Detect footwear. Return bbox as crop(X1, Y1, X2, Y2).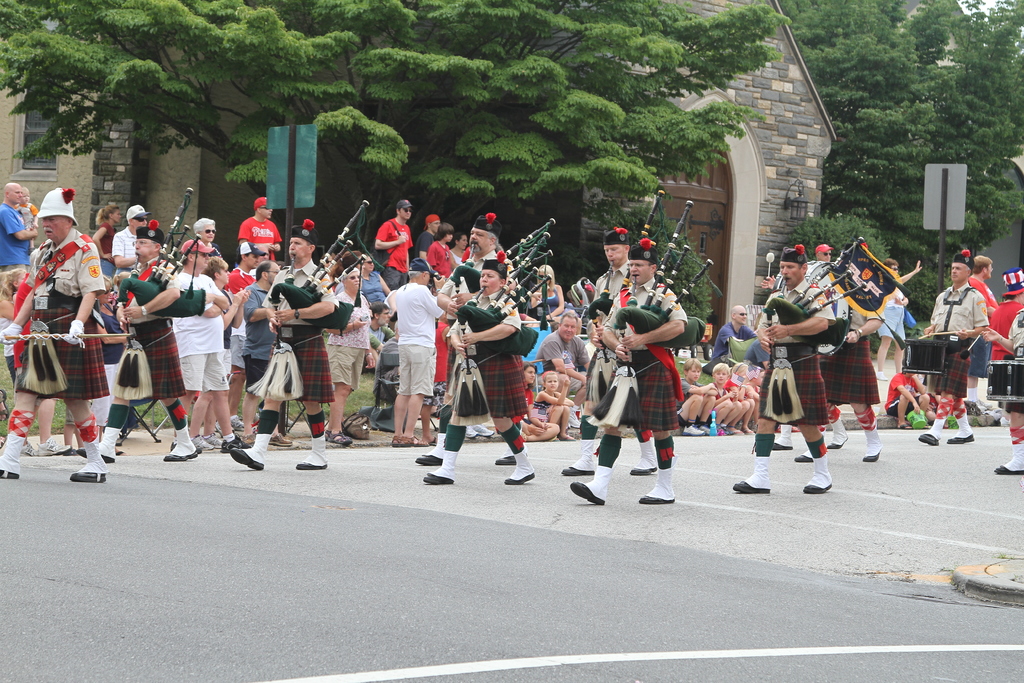
crop(292, 462, 329, 472).
